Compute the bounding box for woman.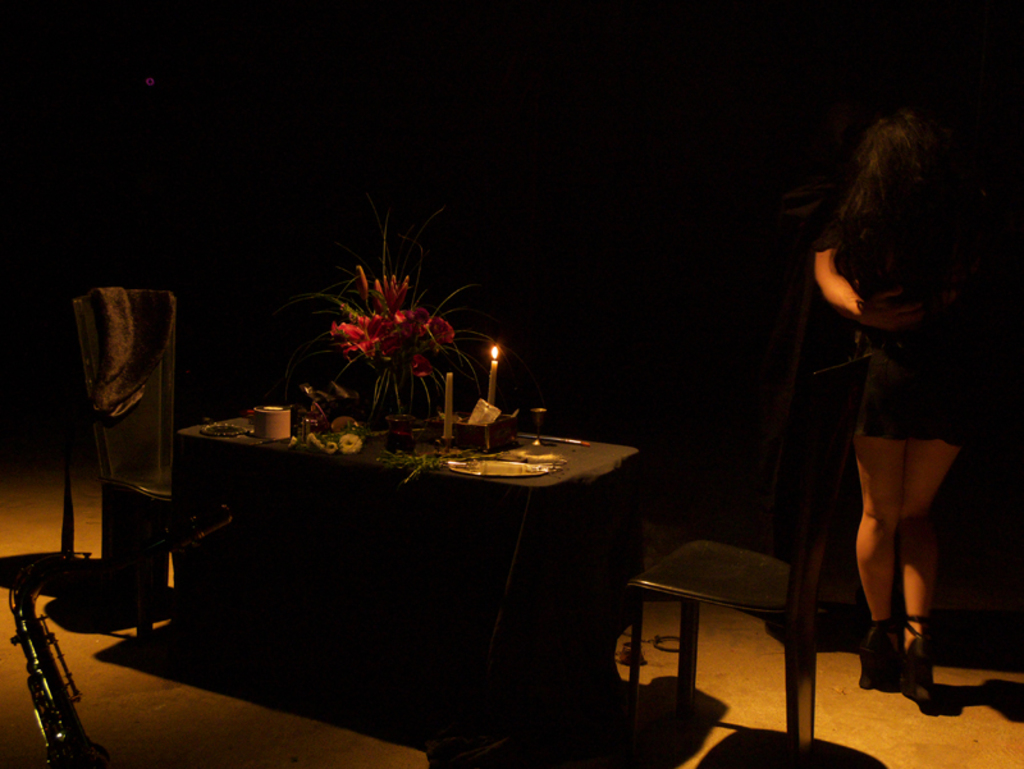
bbox(828, 110, 988, 704).
